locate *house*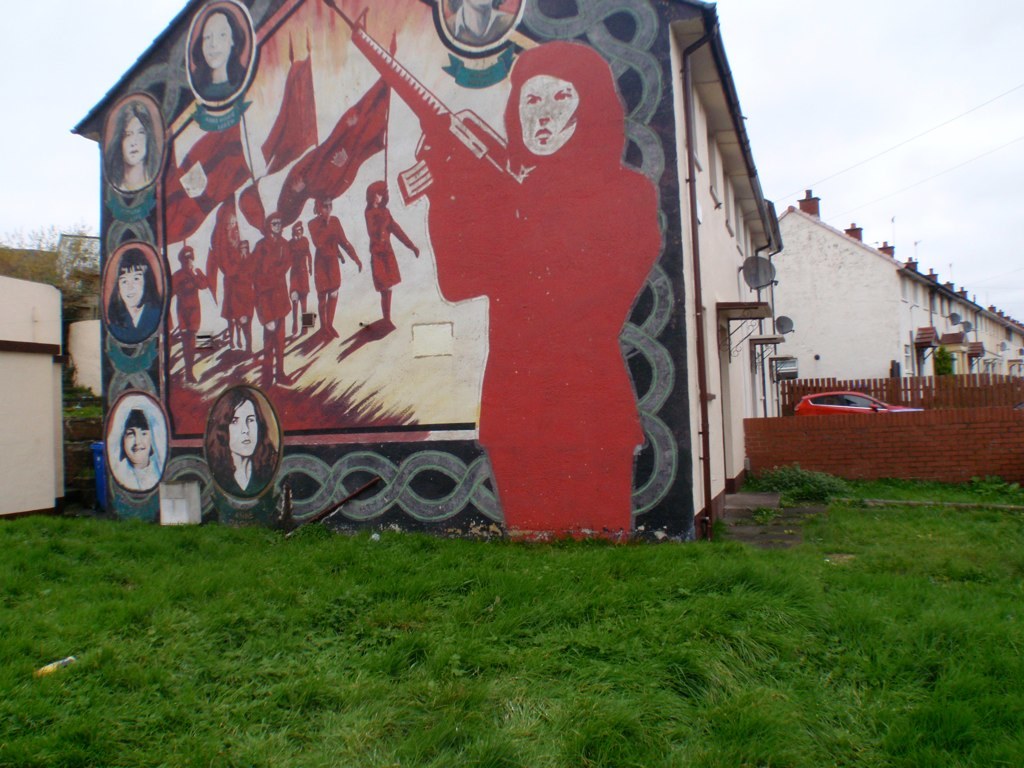
<bbox>52, 264, 101, 366</bbox>
